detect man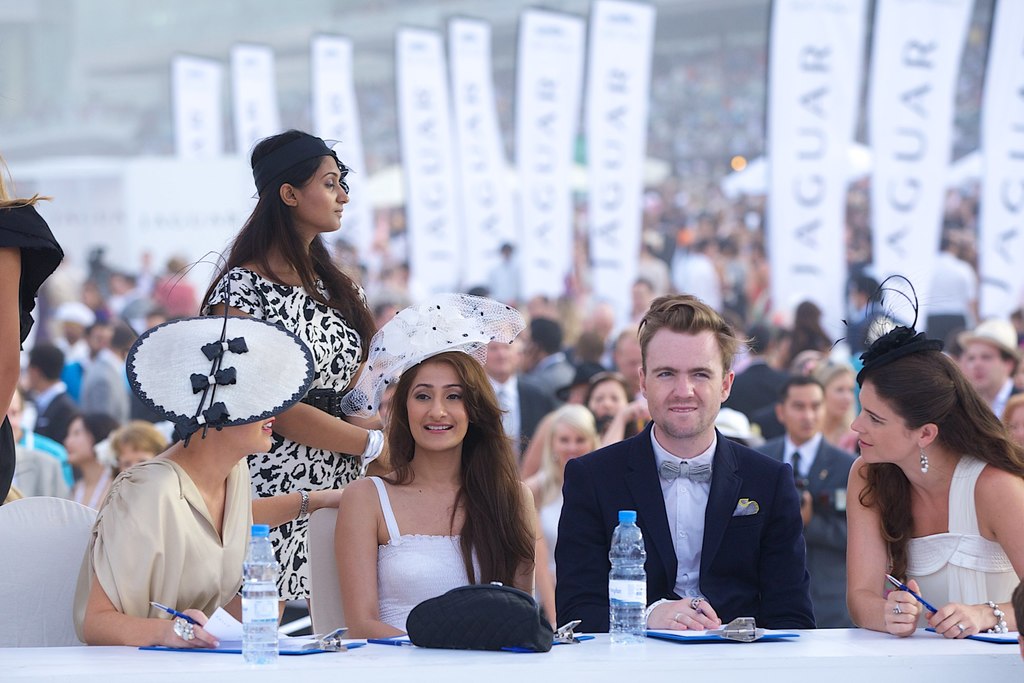
box=[524, 306, 586, 386]
